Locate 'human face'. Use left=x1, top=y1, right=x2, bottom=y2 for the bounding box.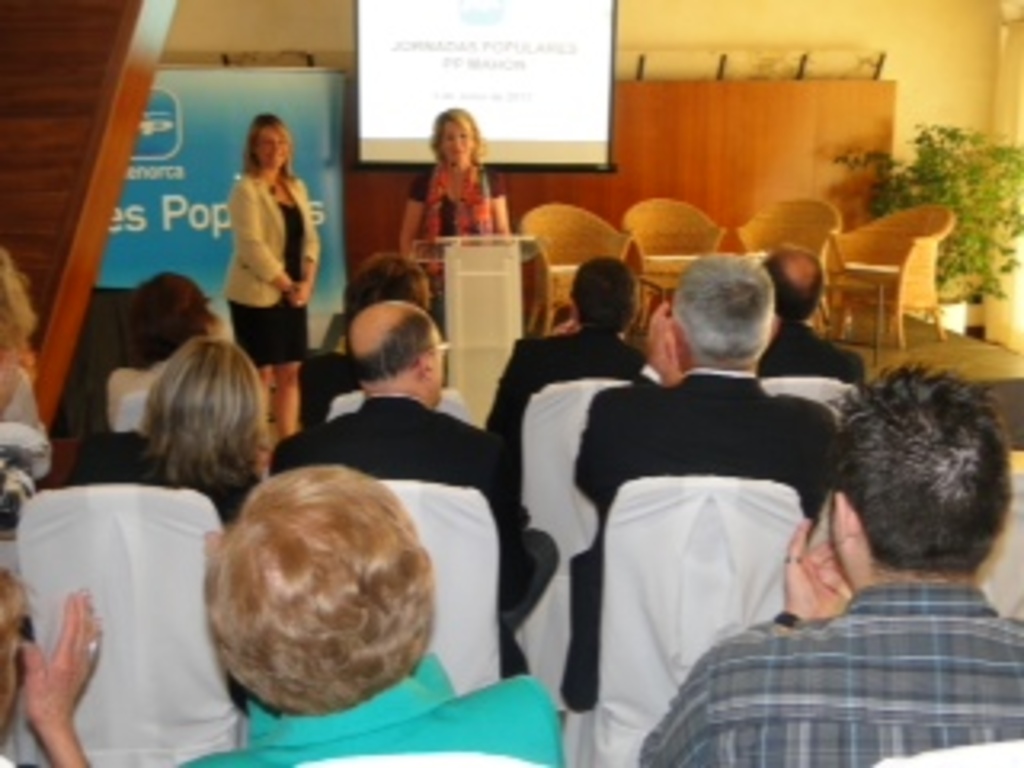
left=438, top=115, right=480, bottom=160.
